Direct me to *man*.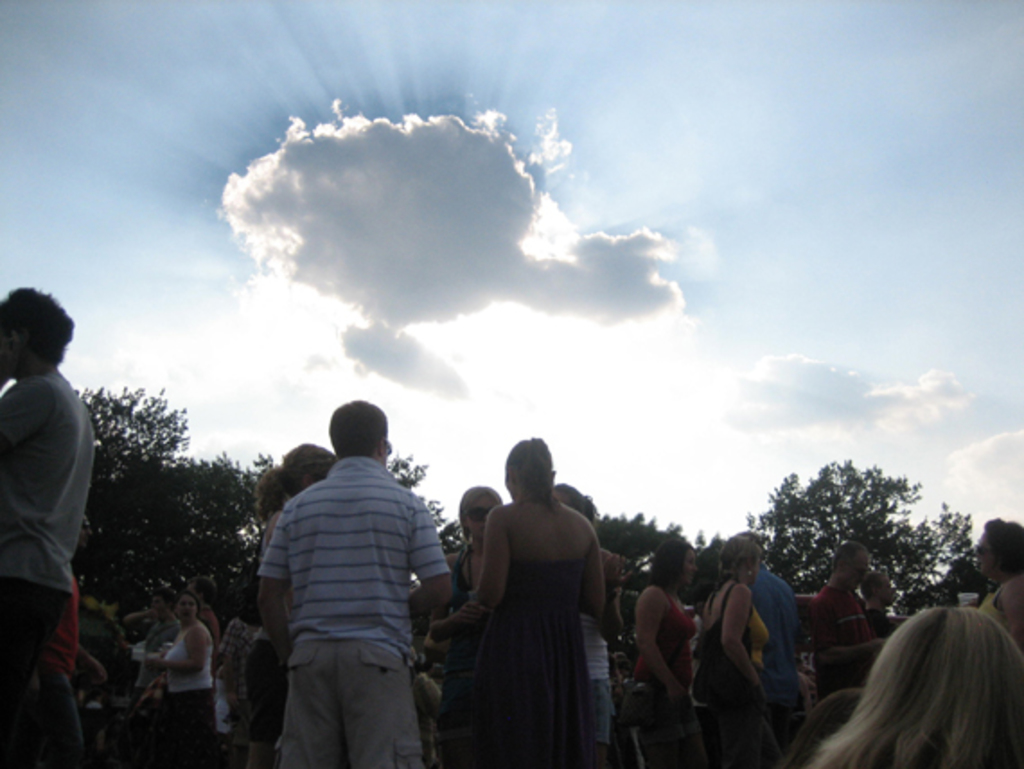
Direction: 0, 282, 93, 767.
